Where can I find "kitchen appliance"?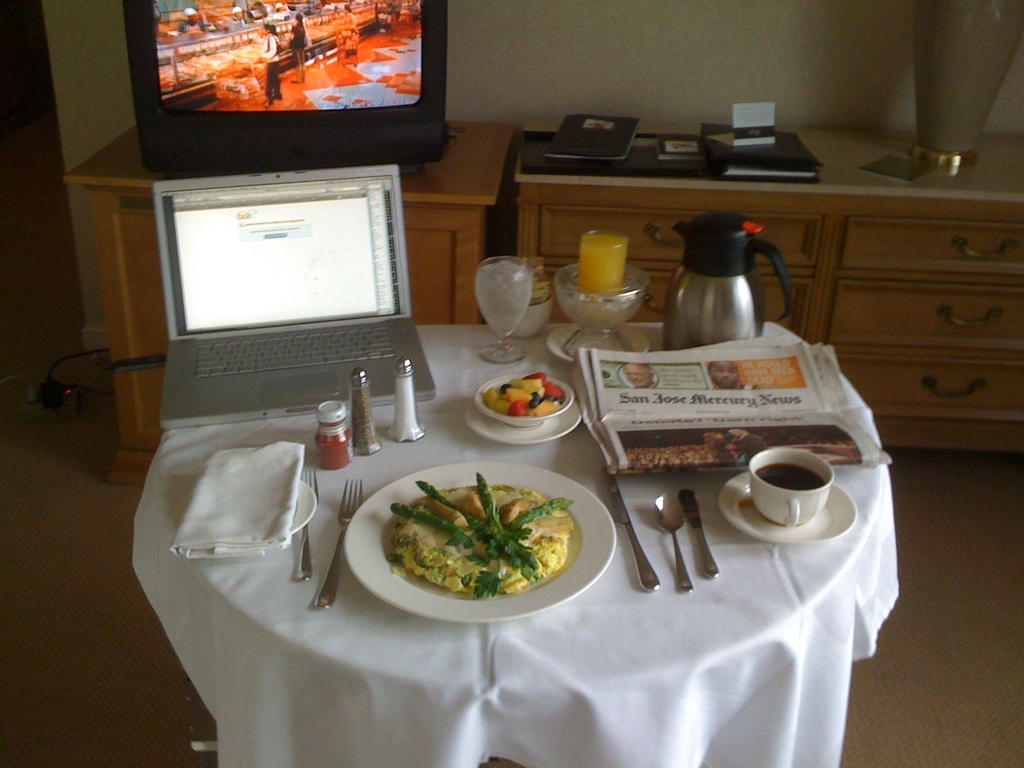
You can find it at rect(381, 351, 431, 445).
